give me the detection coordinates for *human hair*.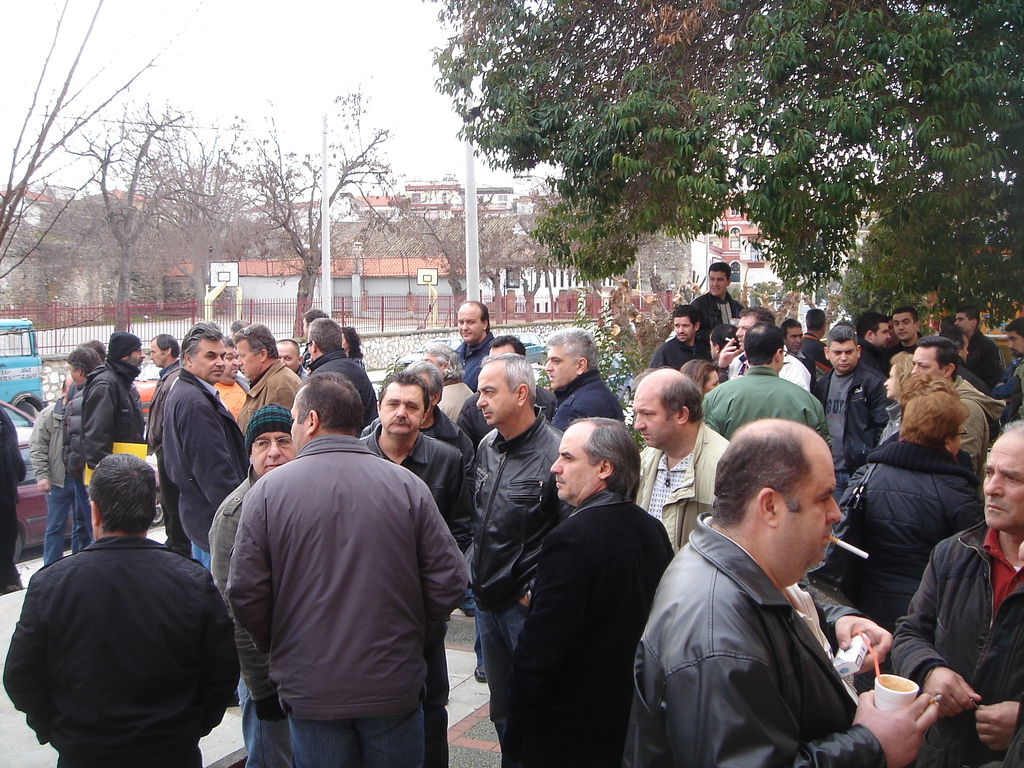
bbox=(89, 339, 103, 352).
